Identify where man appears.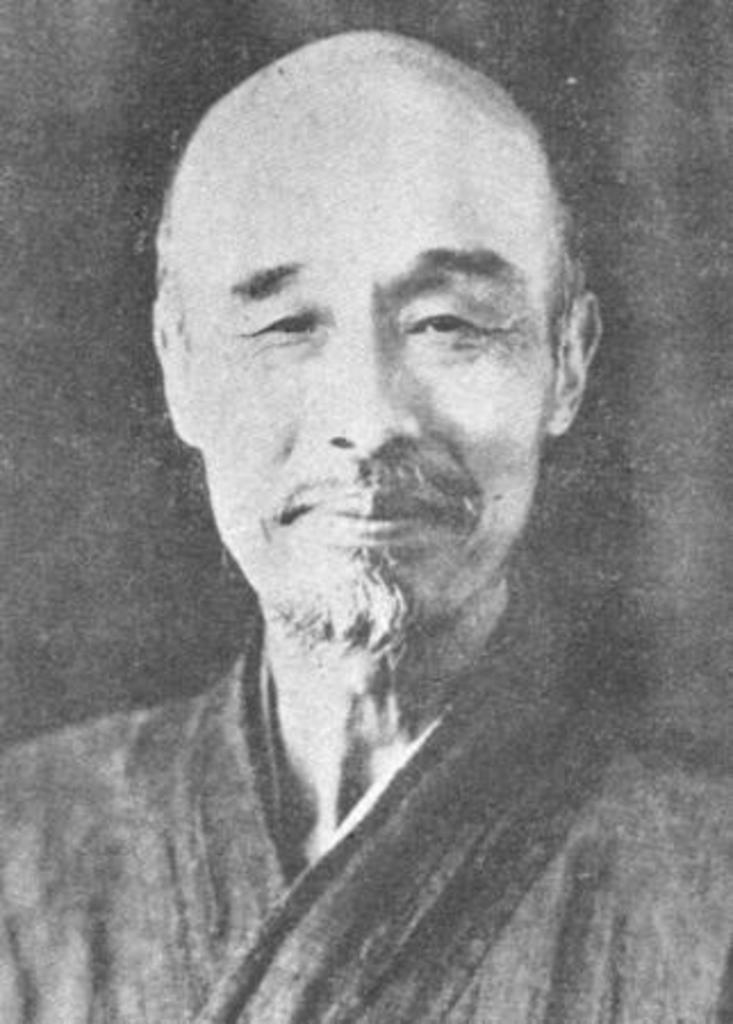
Appears at <region>18, 41, 699, 994</region>.
